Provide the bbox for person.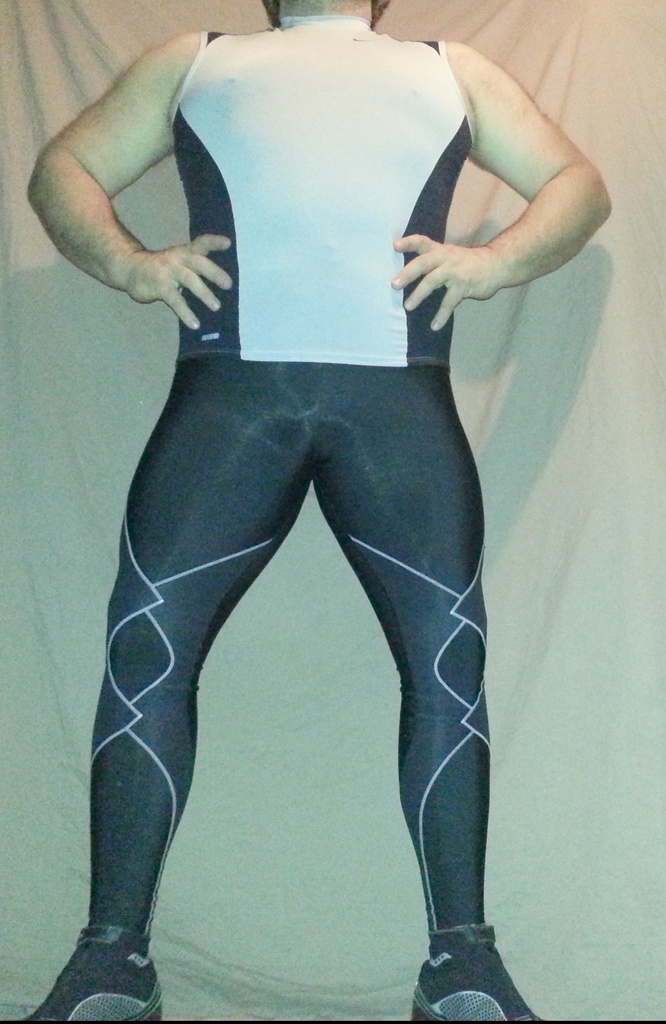
region(36, 0, 574, 977).
